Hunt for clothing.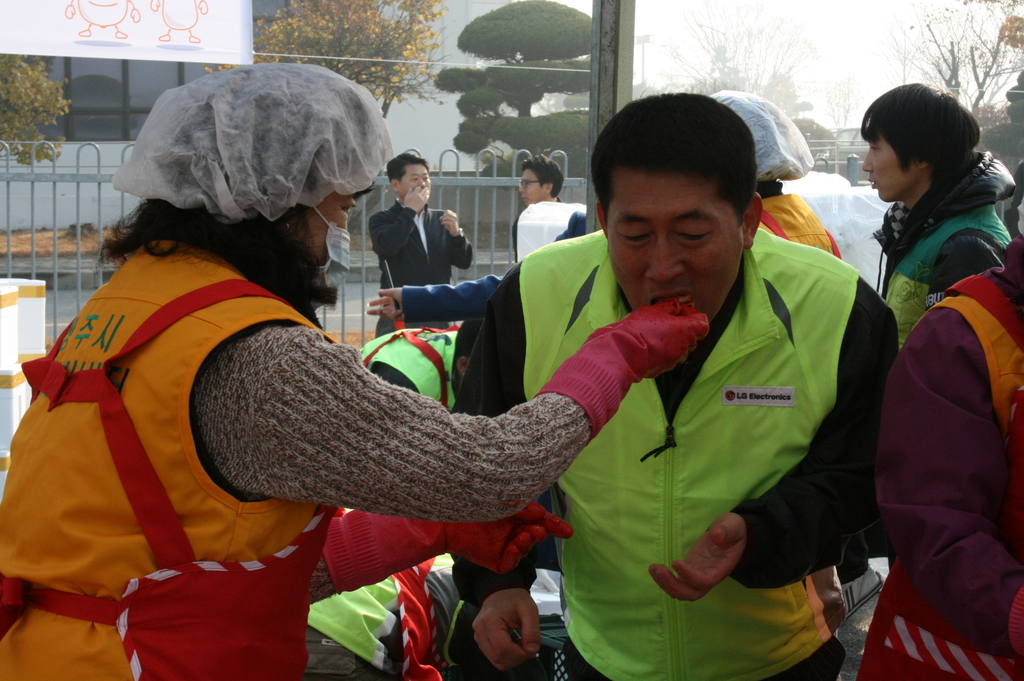
Hunted down at locate(880, 175, 1018, 390).
